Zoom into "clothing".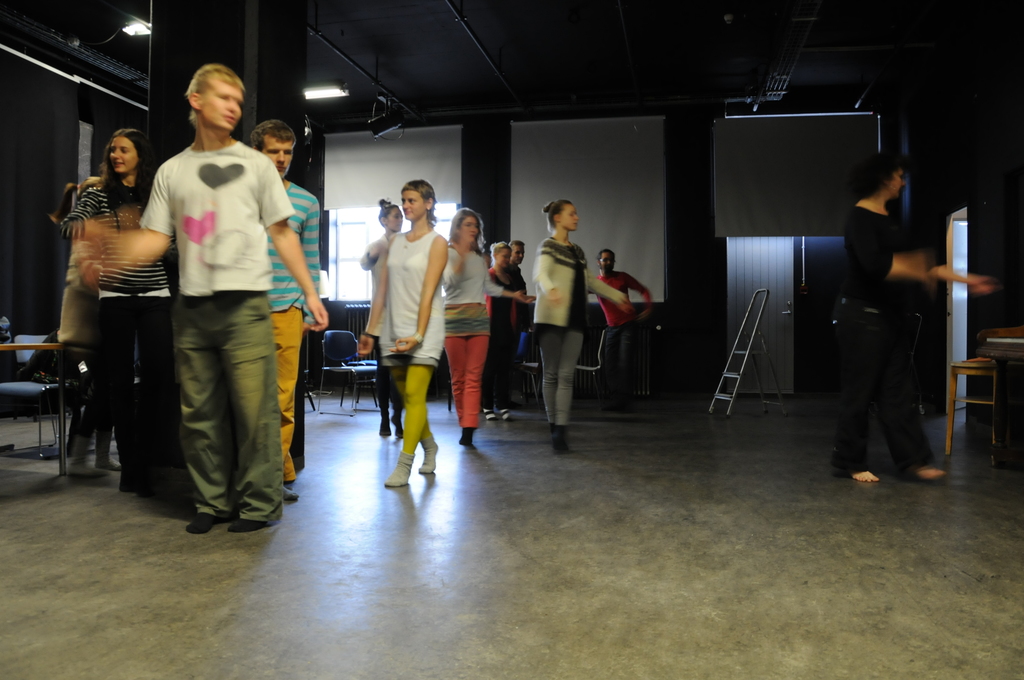
Zoom target: pyautogui.locateOnScreen(268, 175, 315, 473).
